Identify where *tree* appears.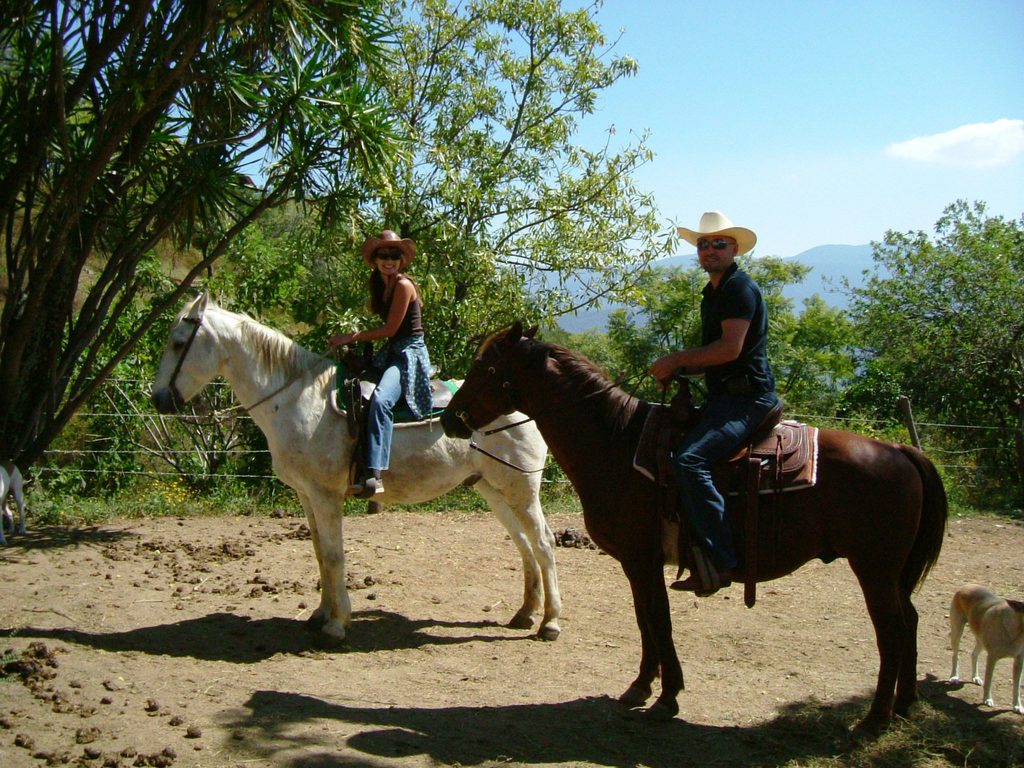
Appears at (left=0, top=0, right=424, bottom=470).
